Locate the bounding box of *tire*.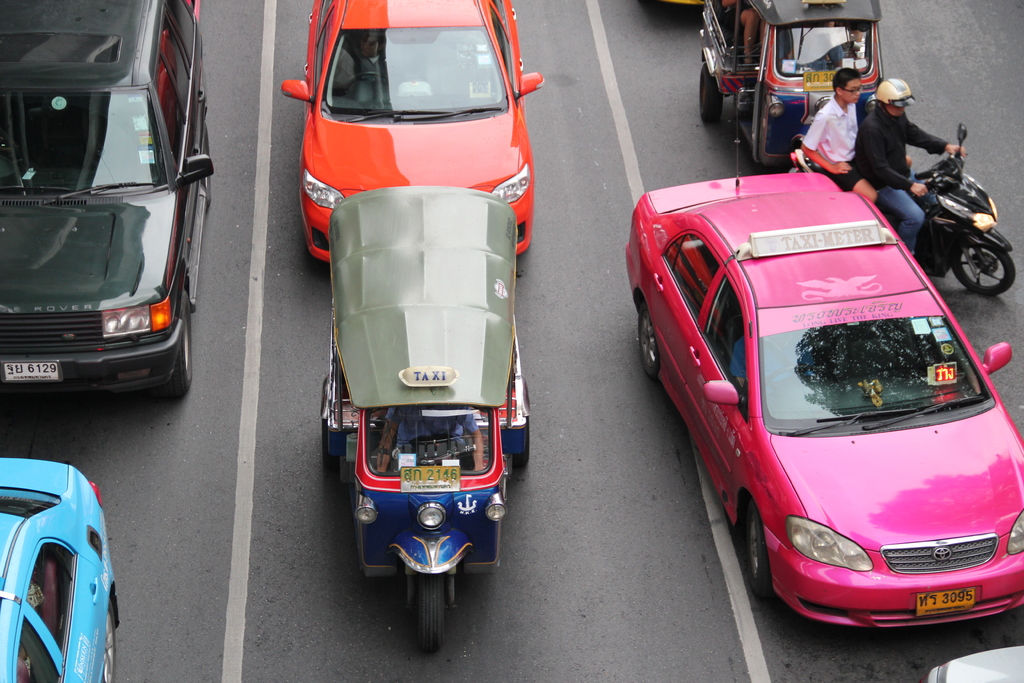
Bounding box: <region>639, 306, 659, 373</region>.
